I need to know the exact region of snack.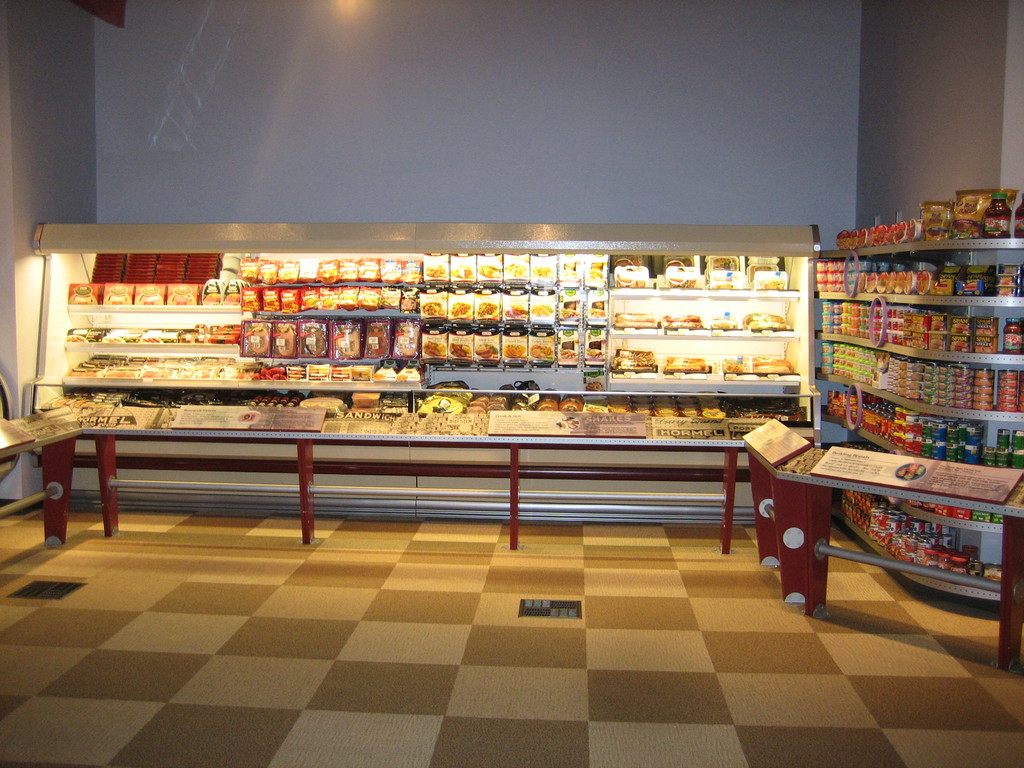
Region: 751 262 783 290.
